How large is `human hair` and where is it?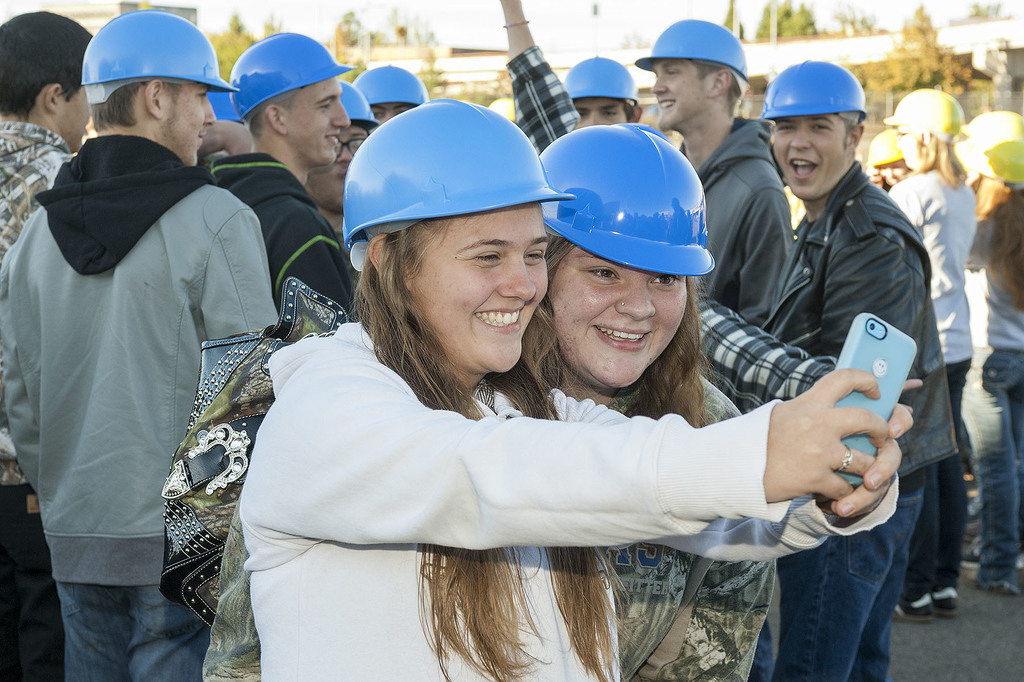
Bounding box: [341, 209, 649, 681].
